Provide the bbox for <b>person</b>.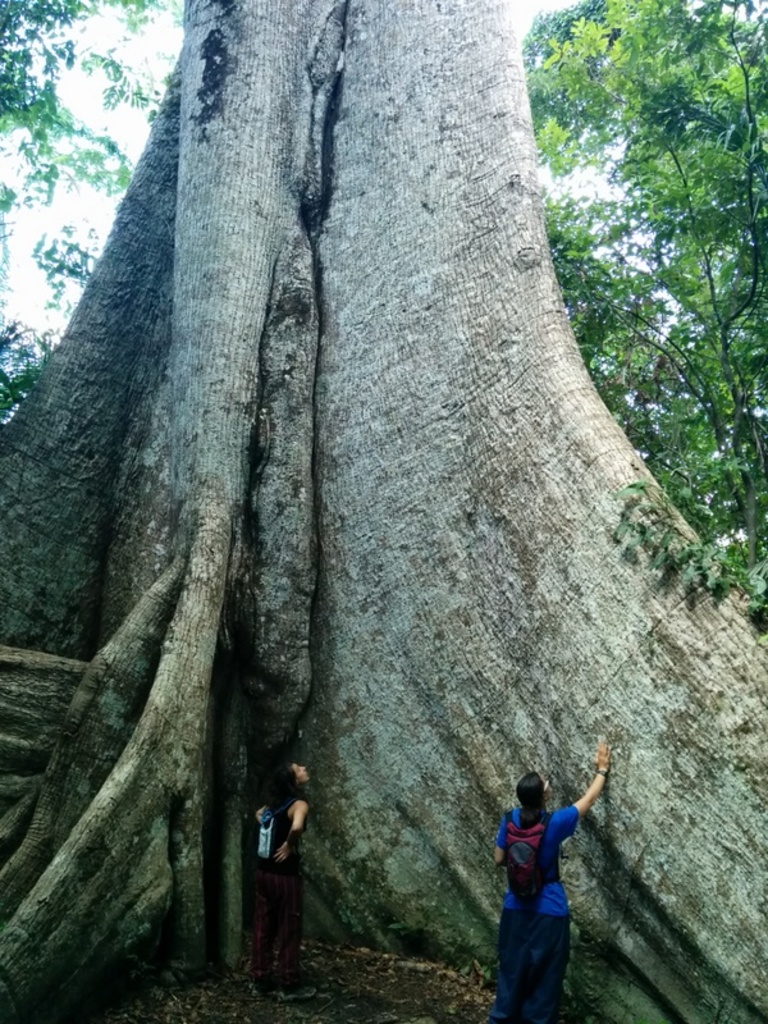
(x1=242, y1=759, x2=330, y2=998).
